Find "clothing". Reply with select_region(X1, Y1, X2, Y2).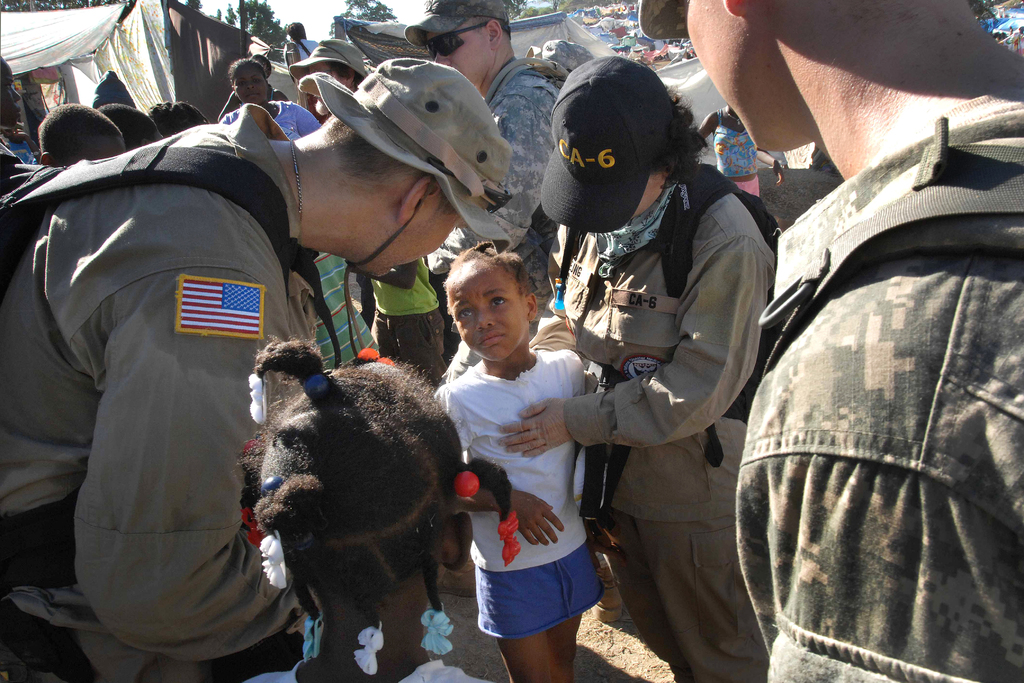
select_region(425, 63, 577, 299).
